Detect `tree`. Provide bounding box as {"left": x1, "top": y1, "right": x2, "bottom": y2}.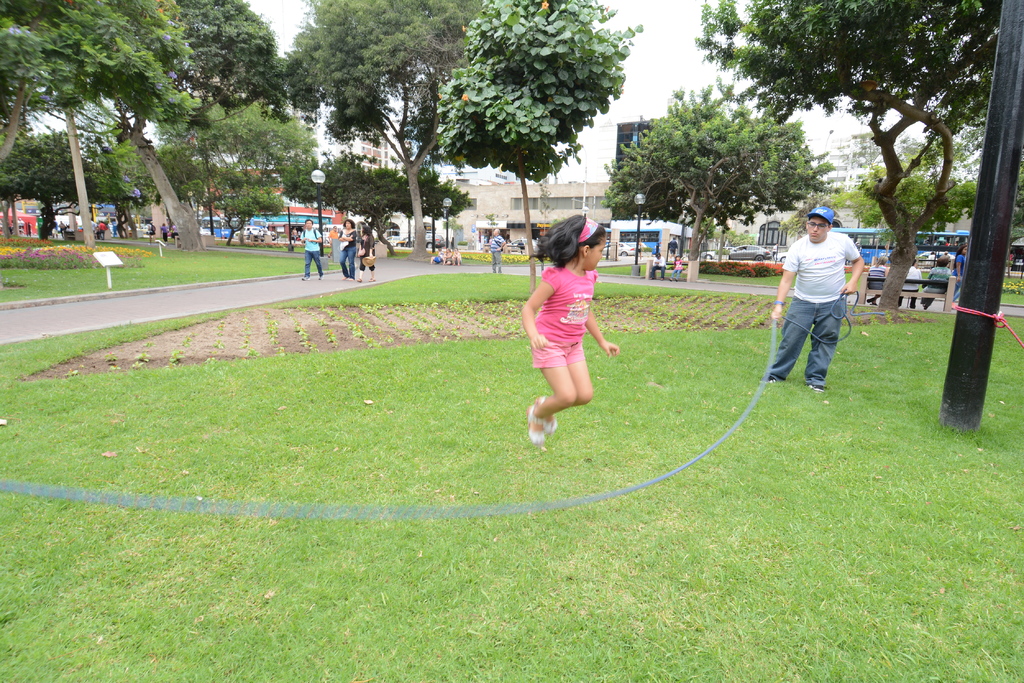
{"left": 270, "top": 147, "right": 472, "bottom": 260}.
